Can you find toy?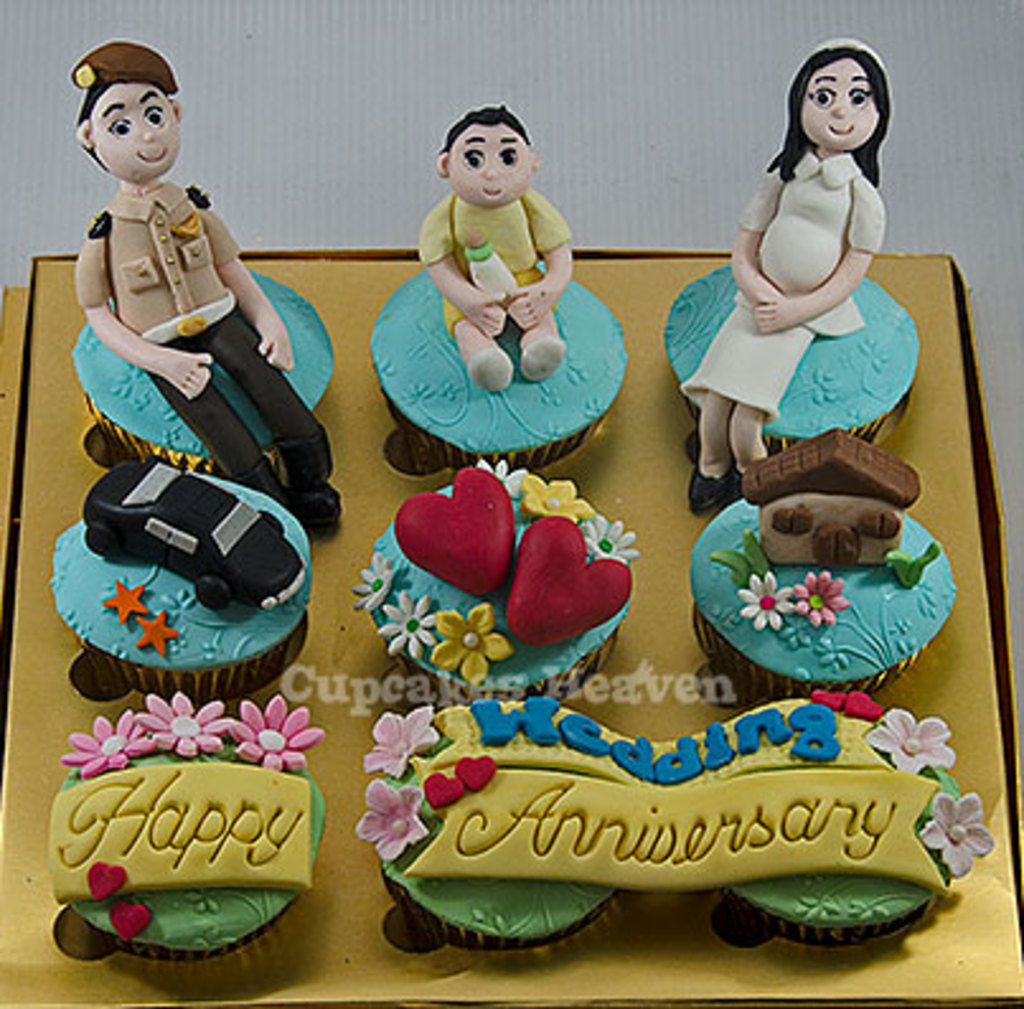
Yes, bounding box: rect(849, 691, 879, 722).
